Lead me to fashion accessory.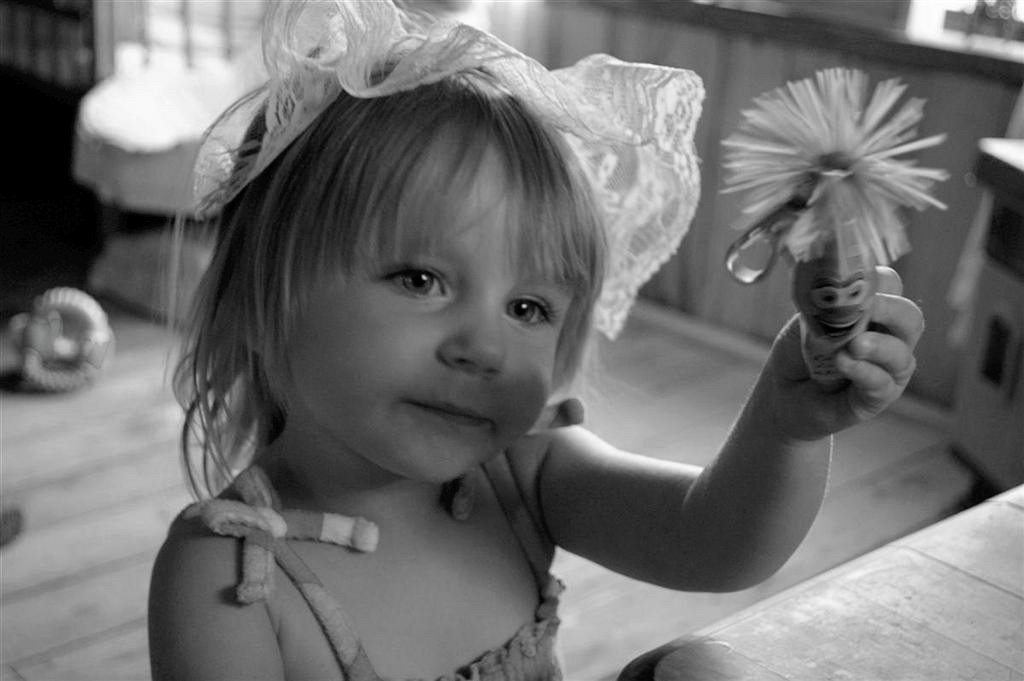
Lead to locate(192, 0, 705, 344).
